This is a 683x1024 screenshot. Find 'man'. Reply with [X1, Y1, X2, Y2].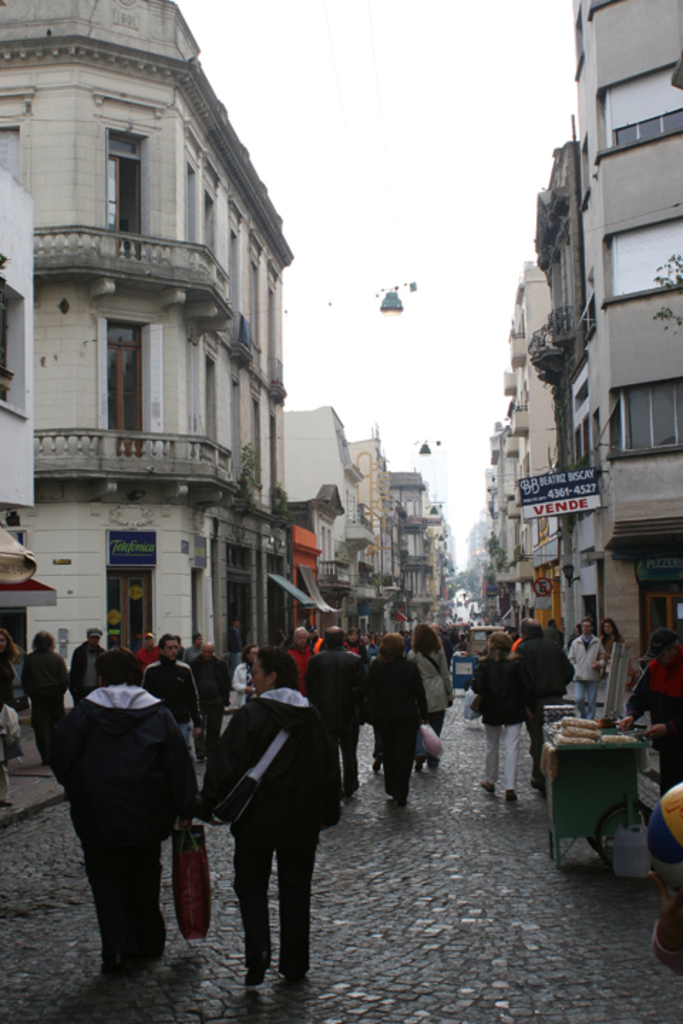
[198, 634, 344, 1000].
